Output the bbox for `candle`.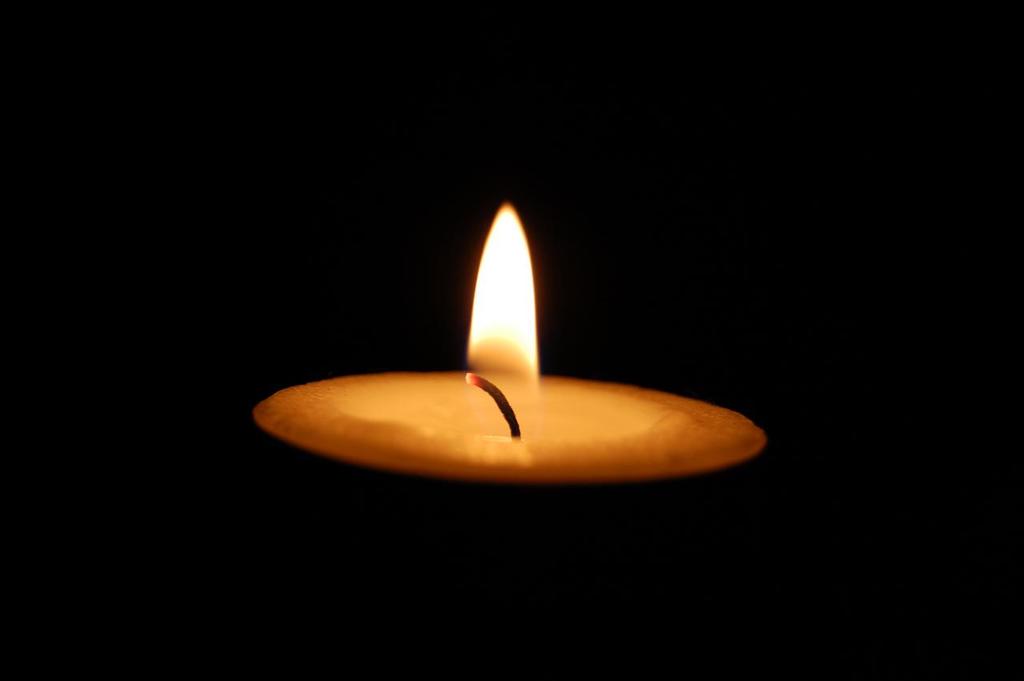
region(221, 209, 792, 680).
